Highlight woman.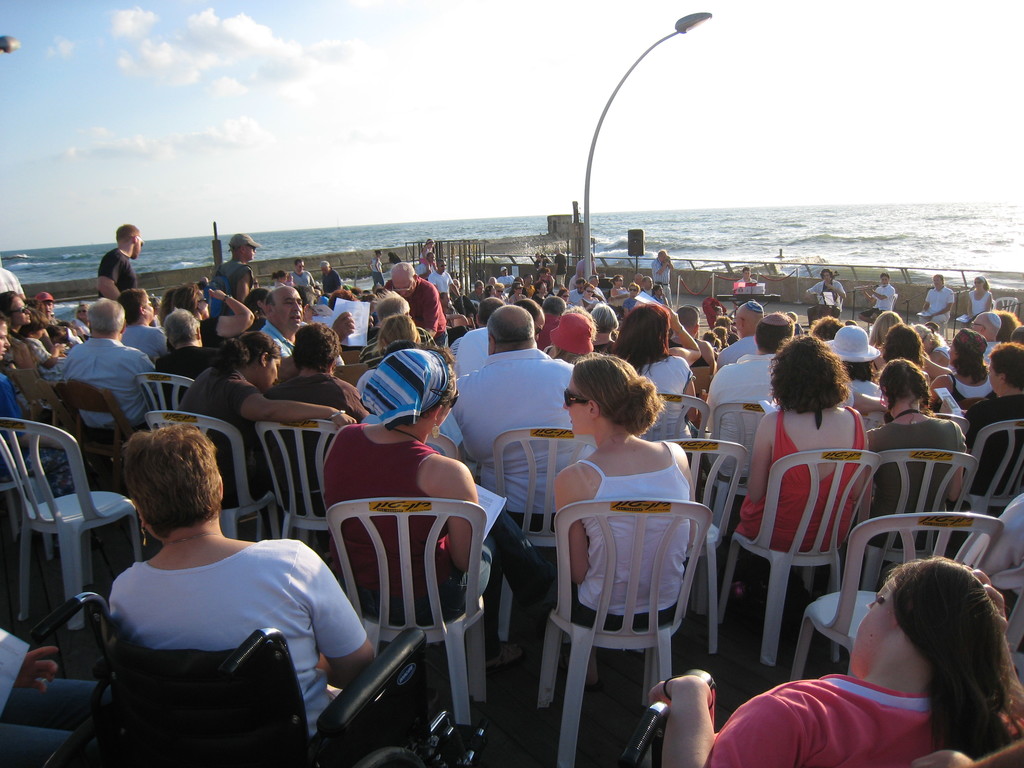
Highlighted region: [x1=730, y1=335, x2=869, y2=600].
